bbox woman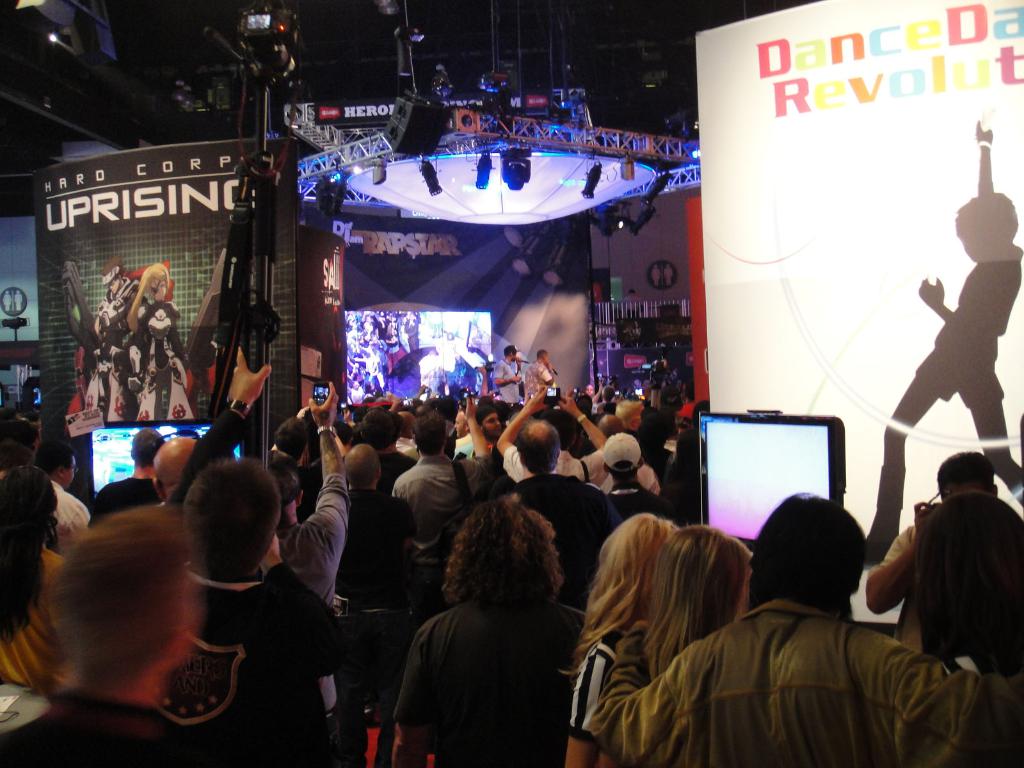
Rect(639, 526, 750, 682)
